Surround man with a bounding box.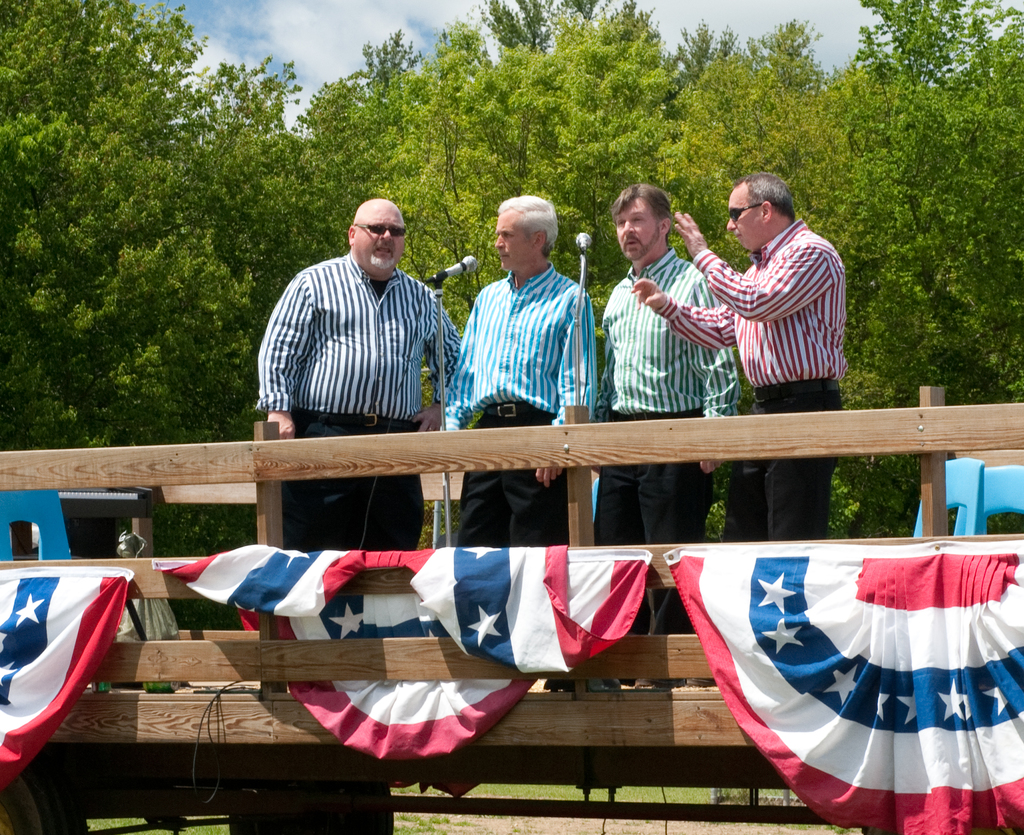
[630, 169, 842, 686].
